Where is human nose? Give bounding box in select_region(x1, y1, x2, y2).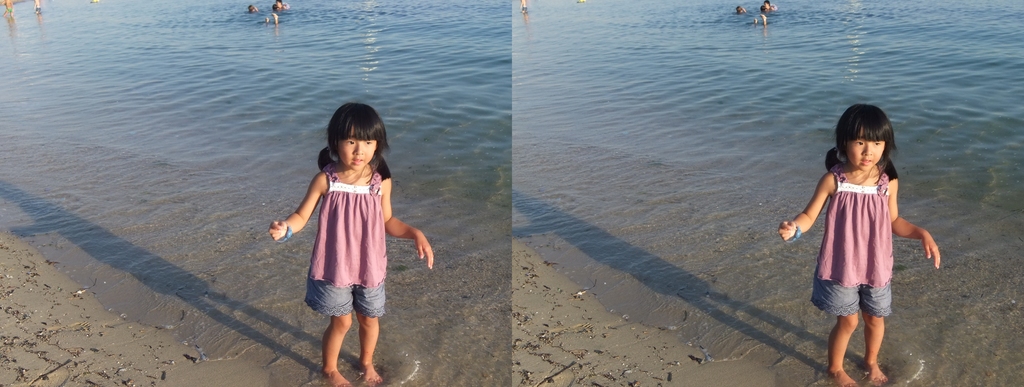
select_region(863, 144, 872, 156).
